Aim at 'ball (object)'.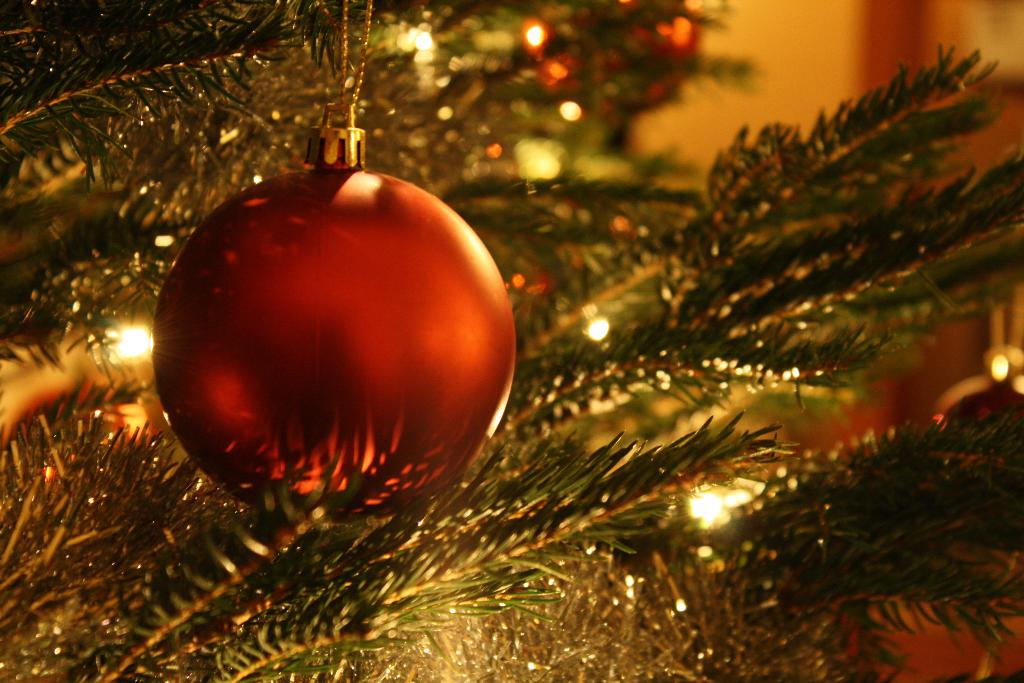
Aimed at <bbox>154, 163, 518, 508</bbox>.
